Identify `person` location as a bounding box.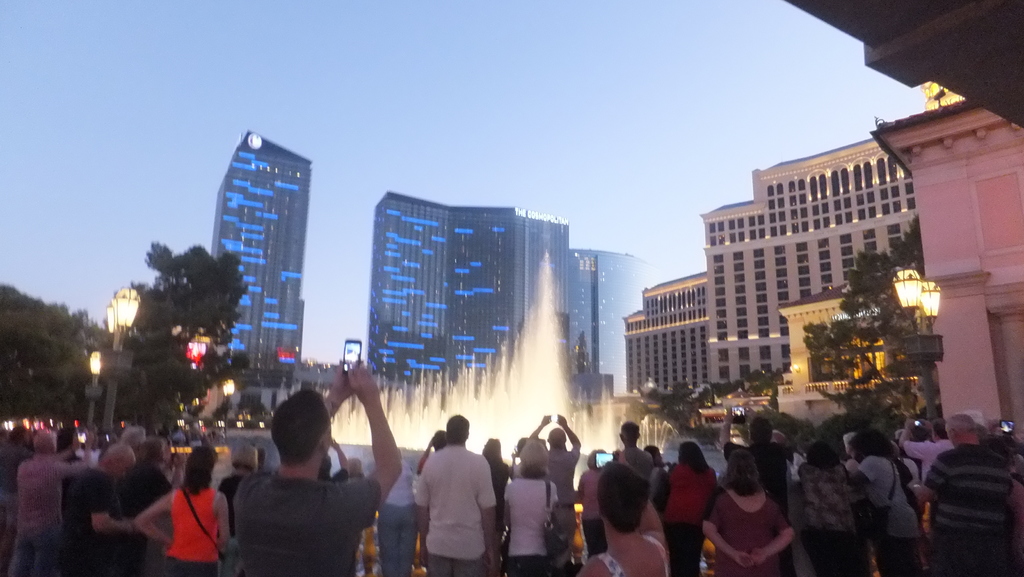
404:411:506:576.
